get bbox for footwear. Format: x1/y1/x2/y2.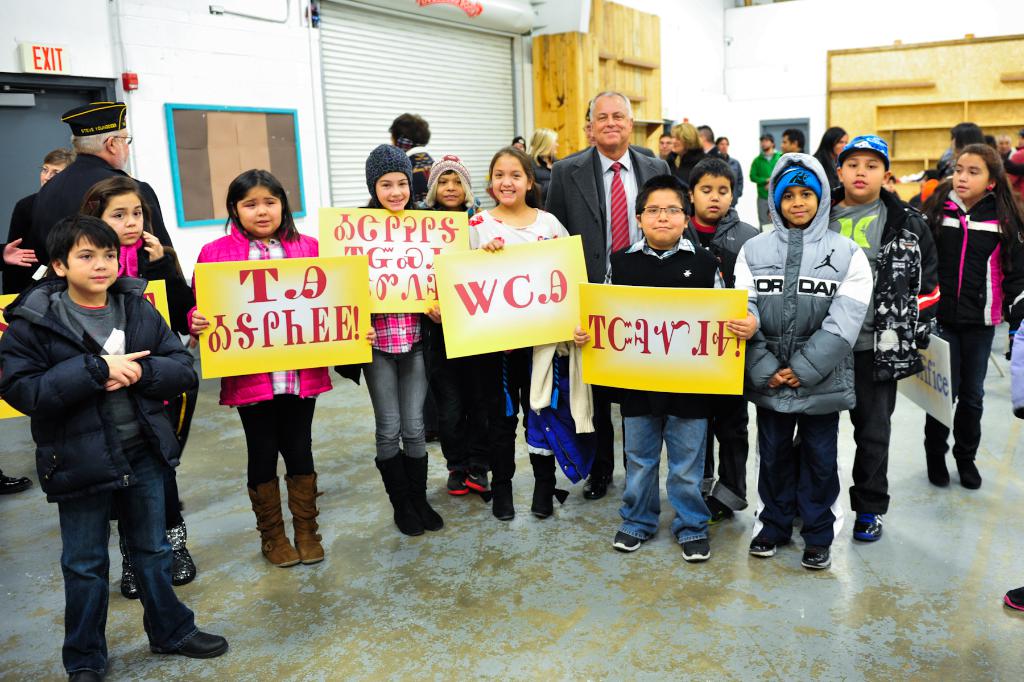
246/474/296/567.
